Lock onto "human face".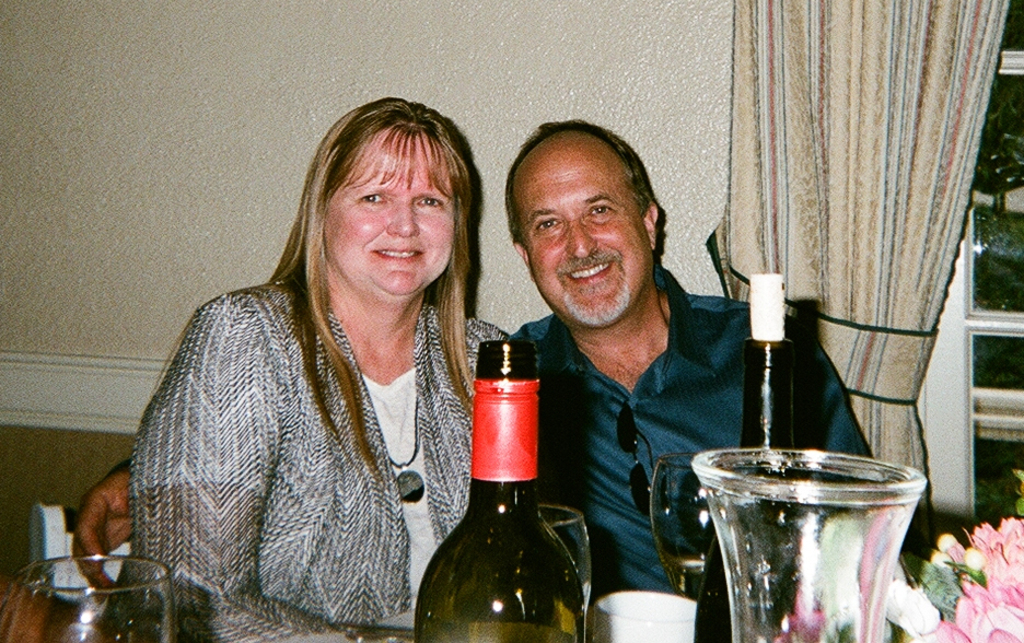
Locked: 515, 143, 654, 326.
